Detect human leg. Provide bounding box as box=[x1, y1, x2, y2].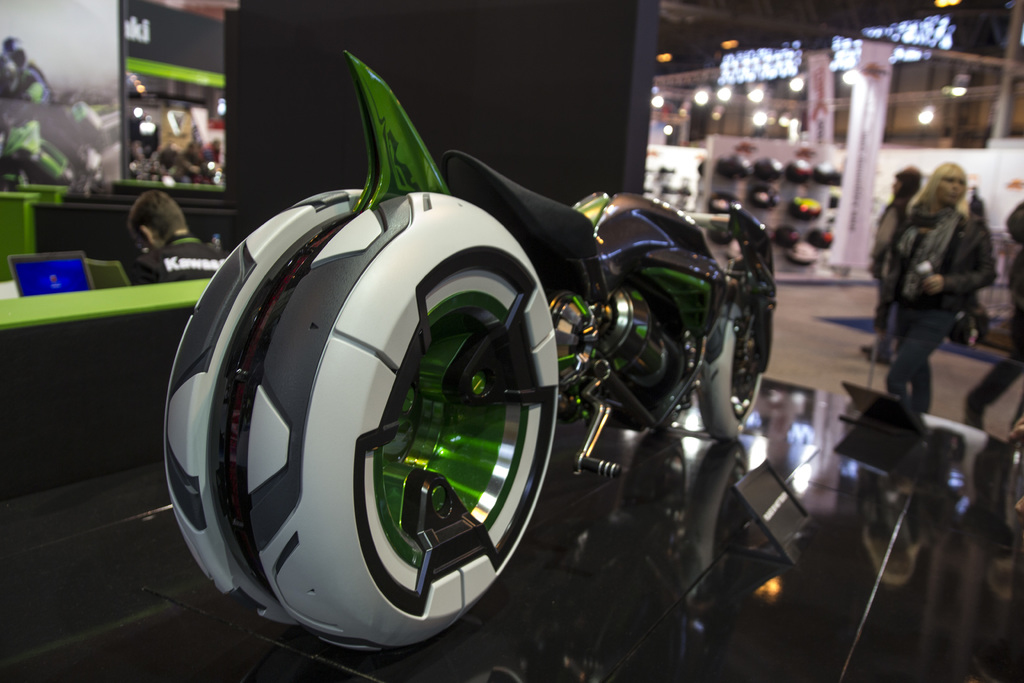
box=[895, 310, 935, 415].
